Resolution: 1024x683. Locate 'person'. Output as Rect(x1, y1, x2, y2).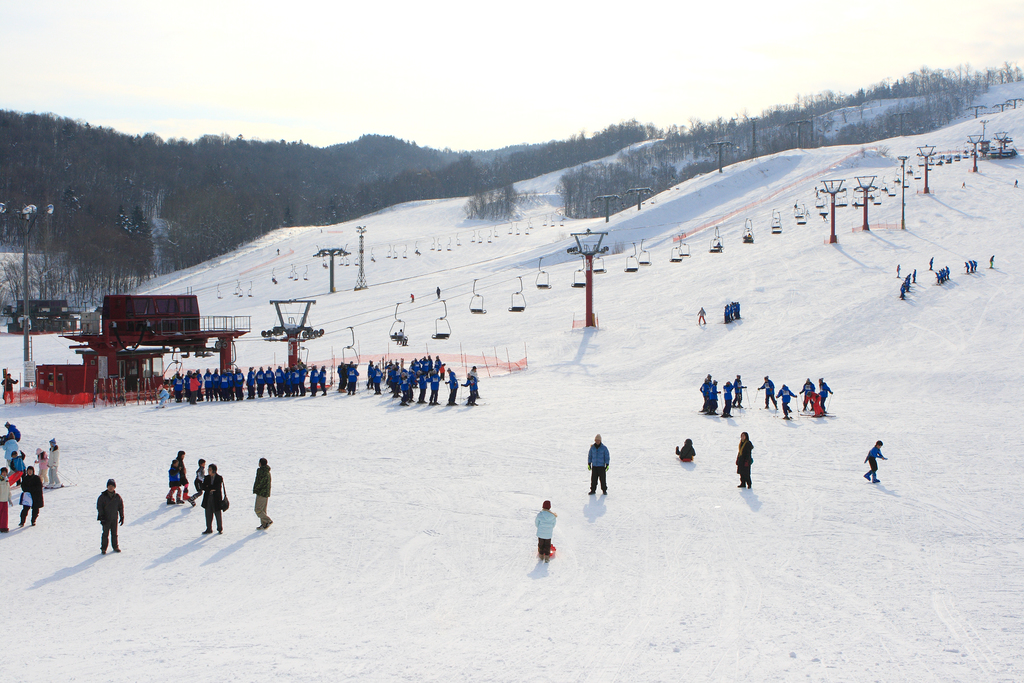
Rect(439, 363, 445, 379).
